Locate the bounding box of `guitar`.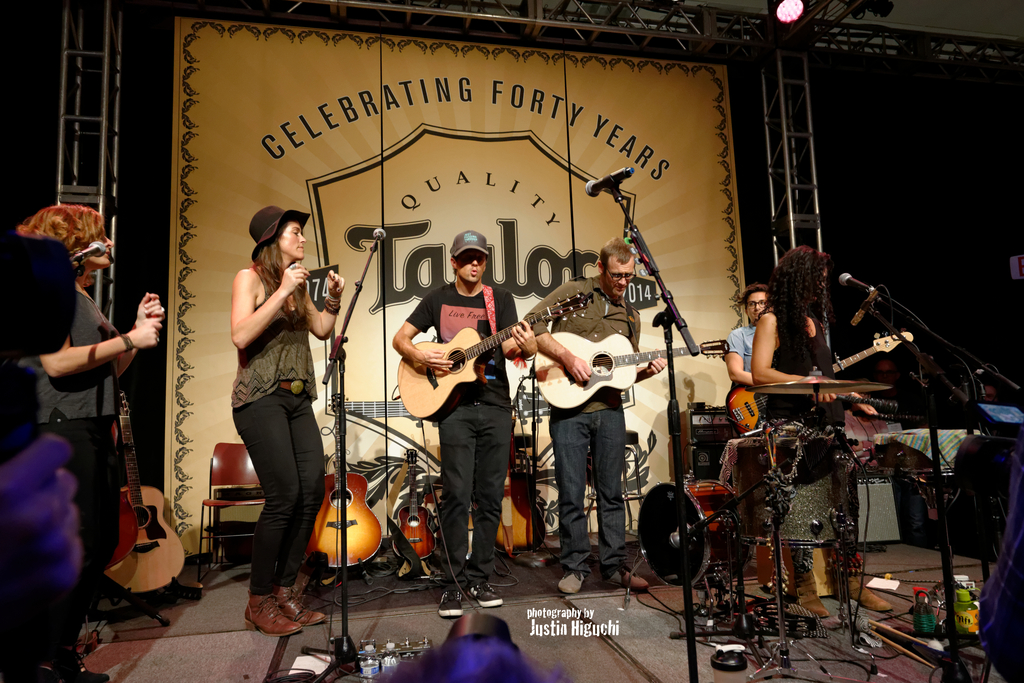
Bounding box: 530, 327, 732, 414.
